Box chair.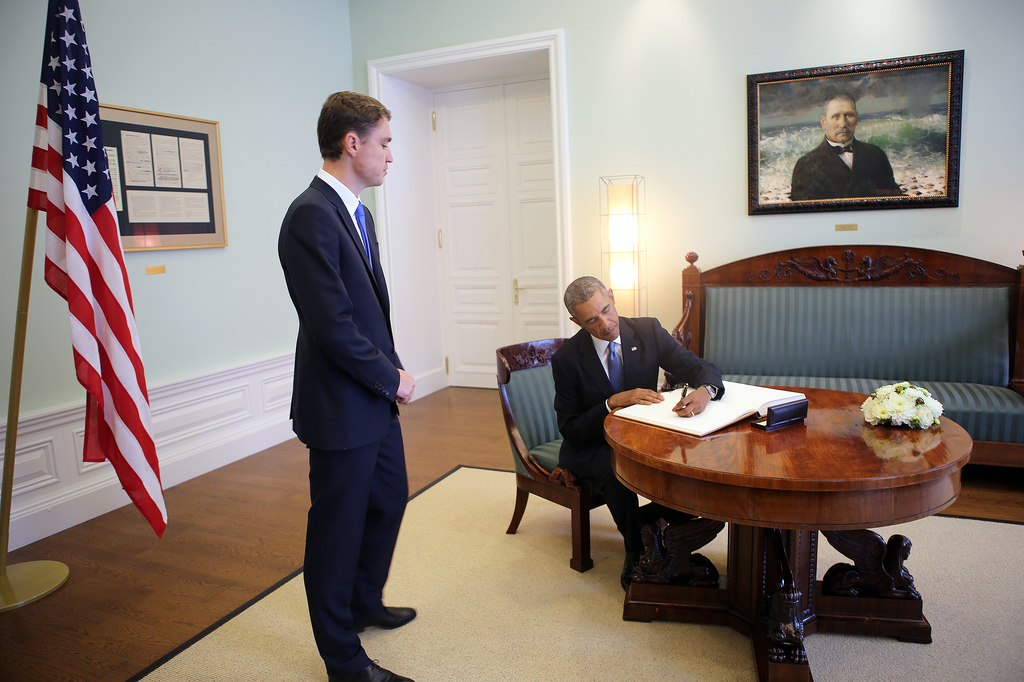
(489, 335, 616, 582).
